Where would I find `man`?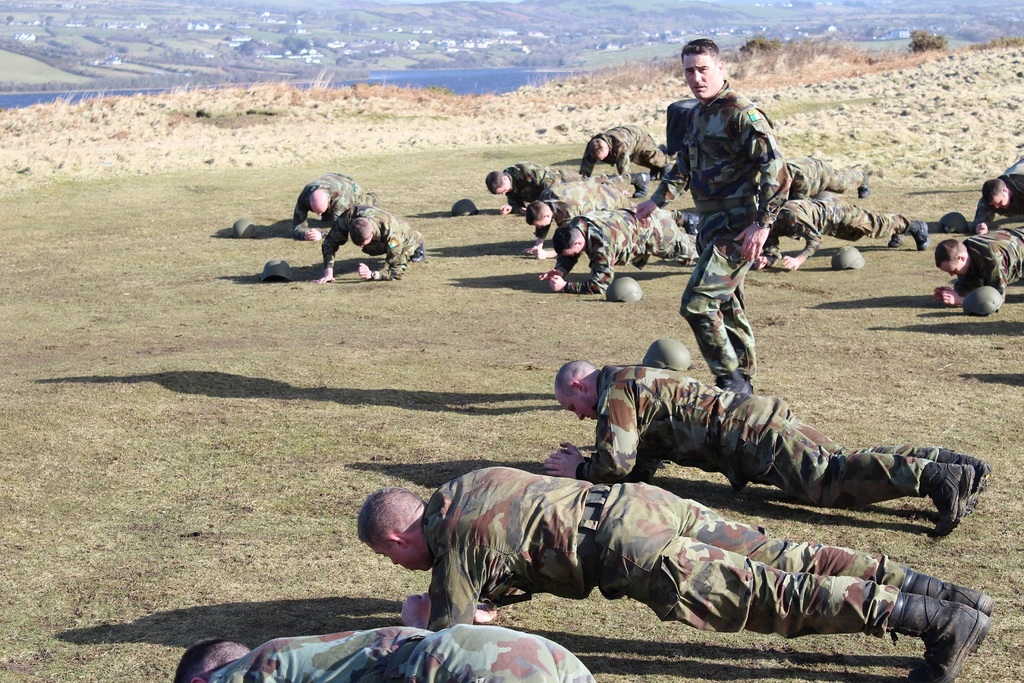
At detection(315, 199, 425, 285).
